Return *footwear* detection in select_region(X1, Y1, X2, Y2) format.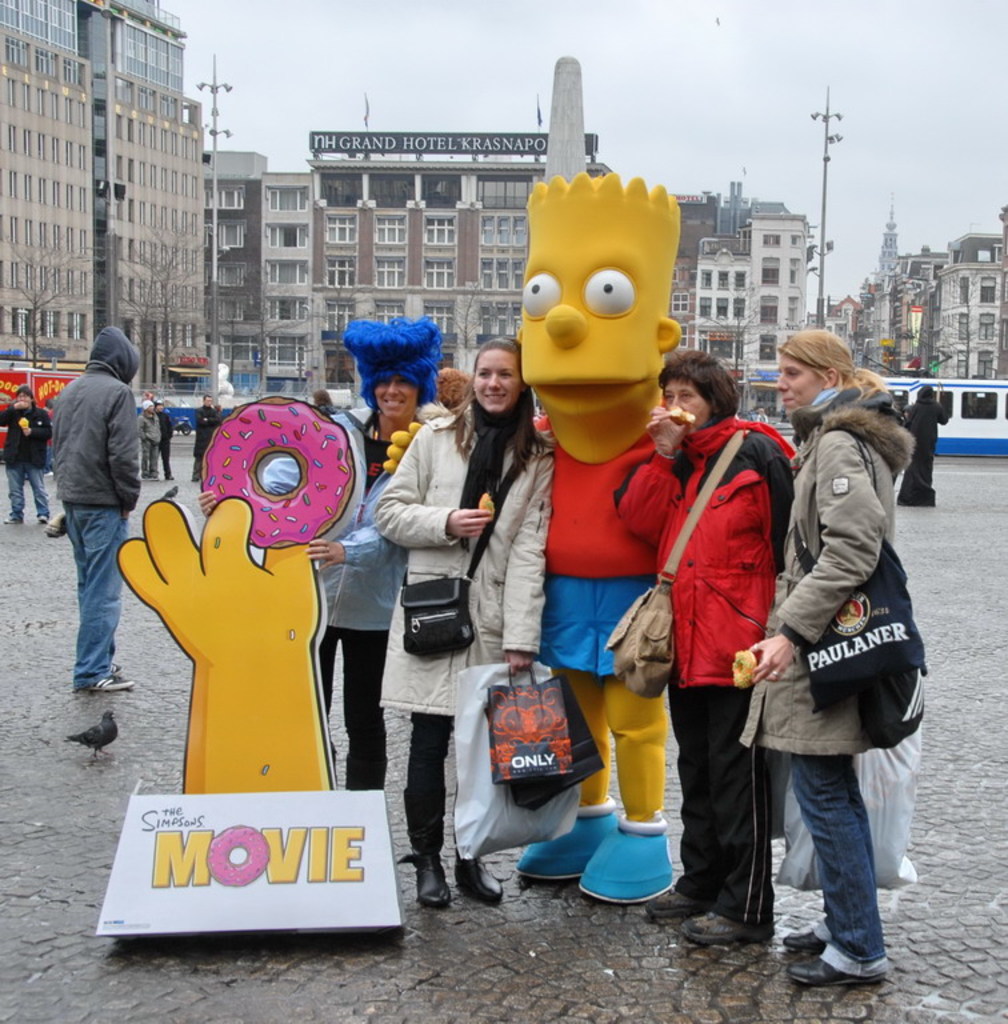
select_region(680, 903, 772, 939).
